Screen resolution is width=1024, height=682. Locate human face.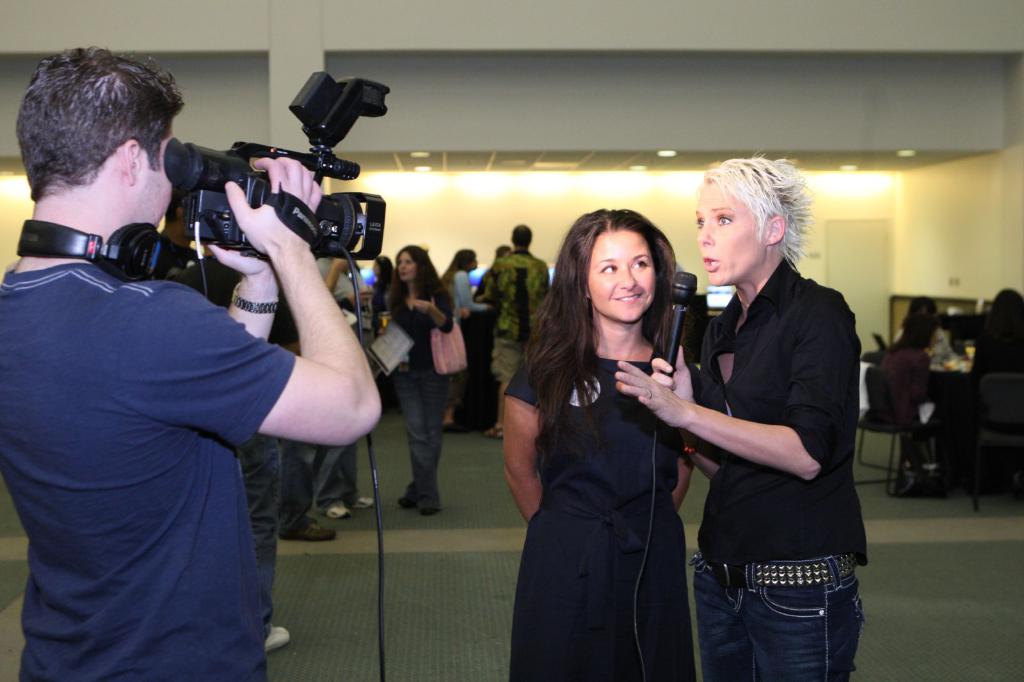
[587, 234, 657, 321].
